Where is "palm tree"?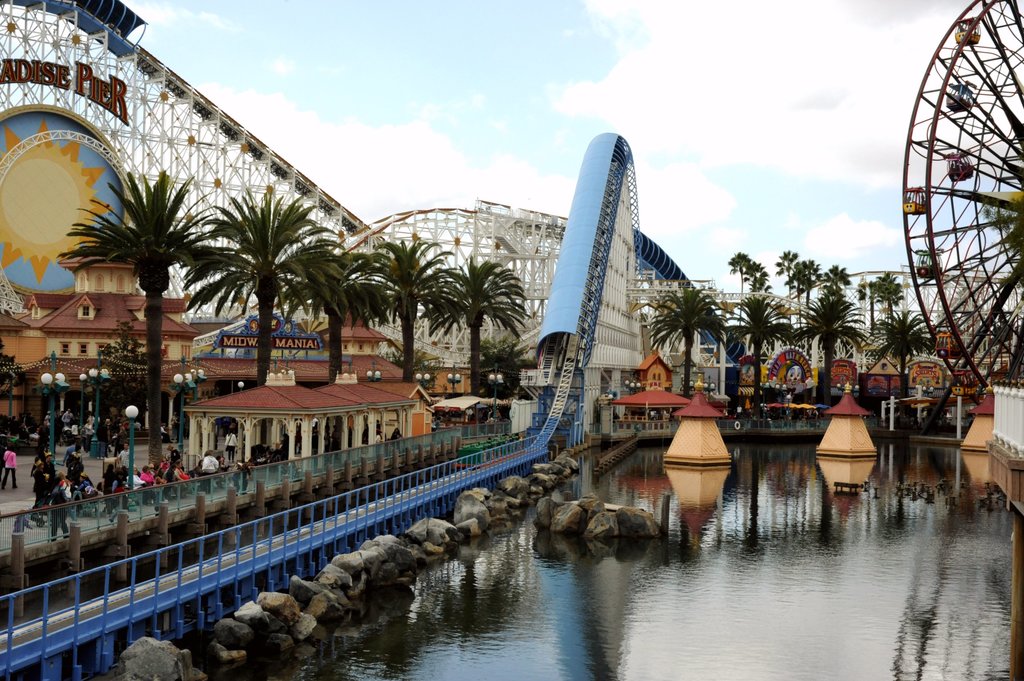
left=98, top=166, right=208, bottom=438.
